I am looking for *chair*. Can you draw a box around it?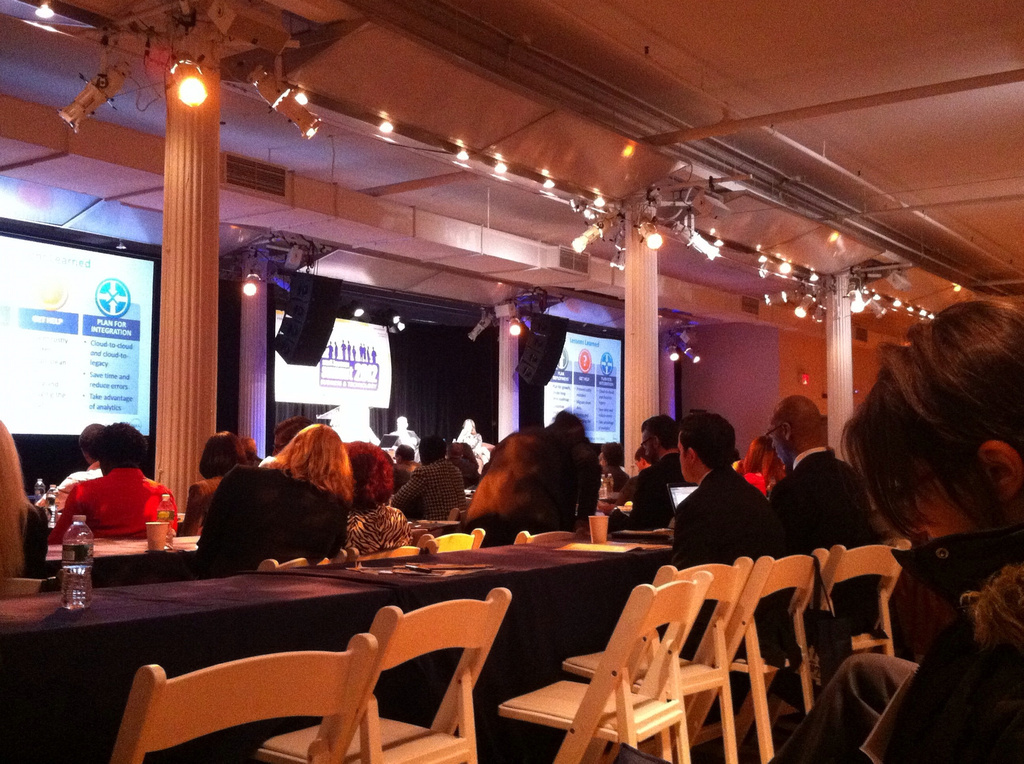
Sure, the bounding box is x1=566 y1=556 x2=749 y2=763.
